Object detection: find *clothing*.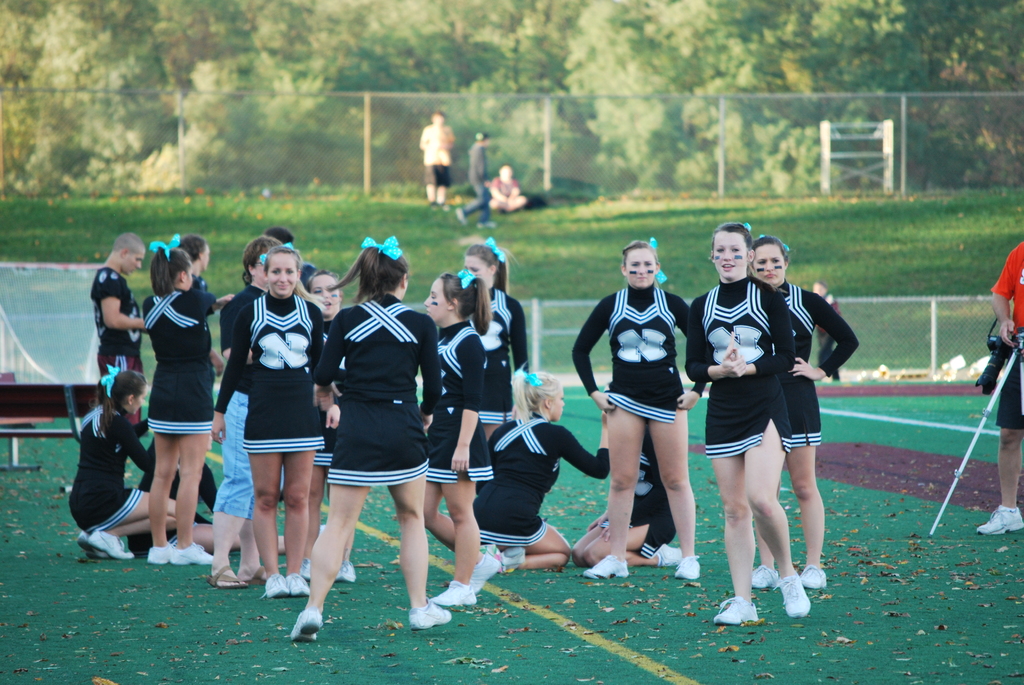
bbox=(422, 119, 460, 181).
